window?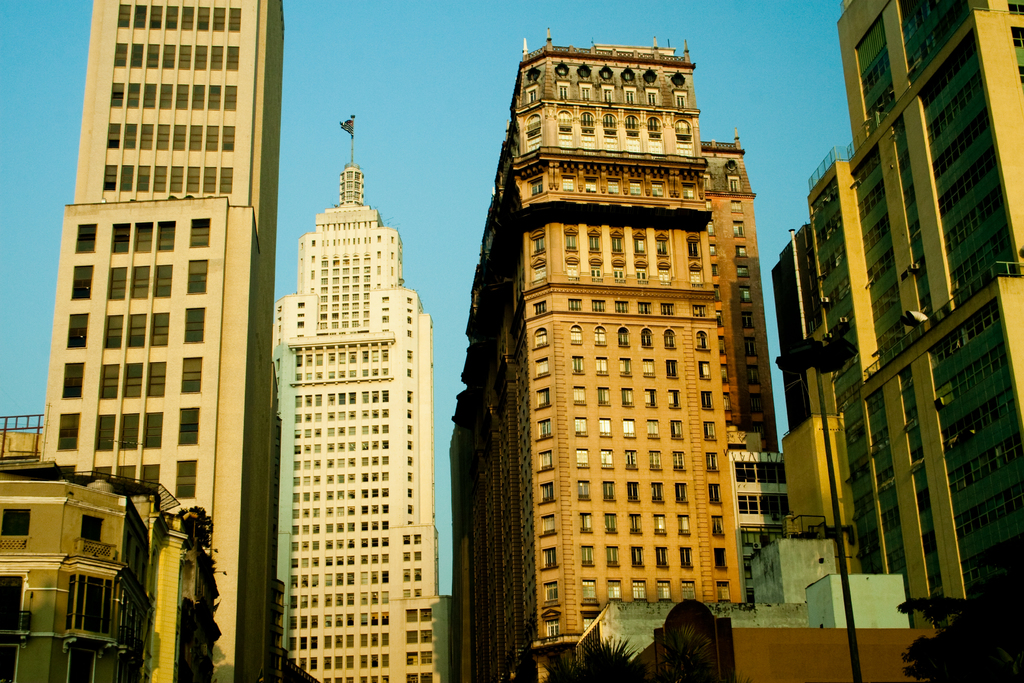
{"left": 111, "top": 226, "right": 129, "bottom": 252}
